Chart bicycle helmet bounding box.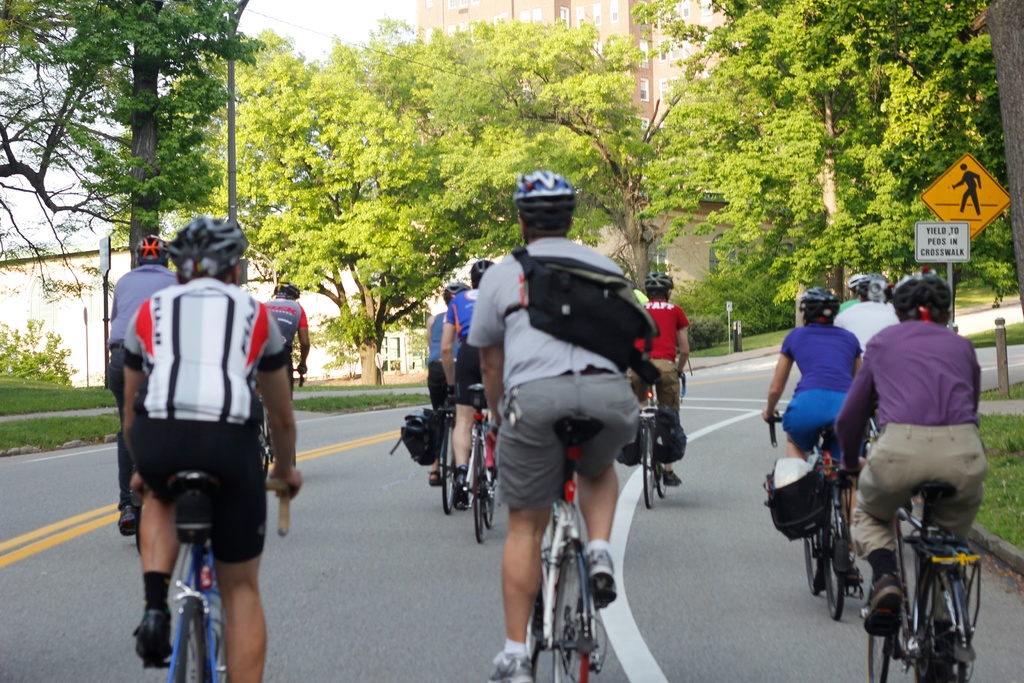
Charted: (left=513, top=175, right=572, bottom=244).
